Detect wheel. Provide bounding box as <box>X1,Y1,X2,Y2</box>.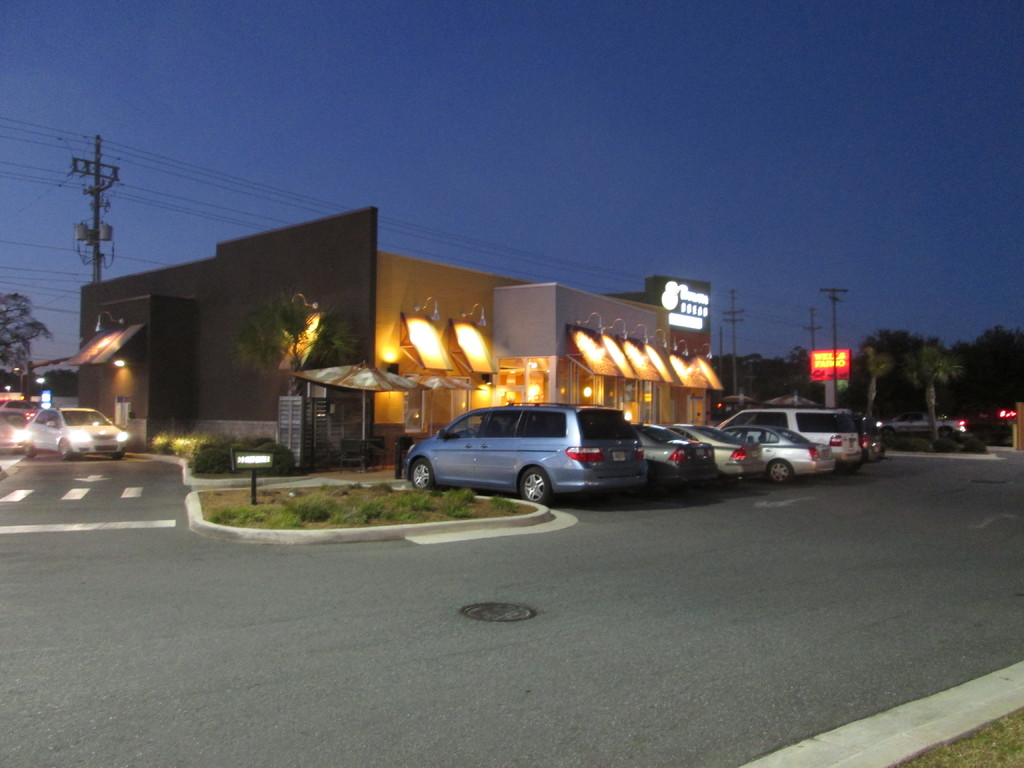
<box>766,462,801,483</box>.
